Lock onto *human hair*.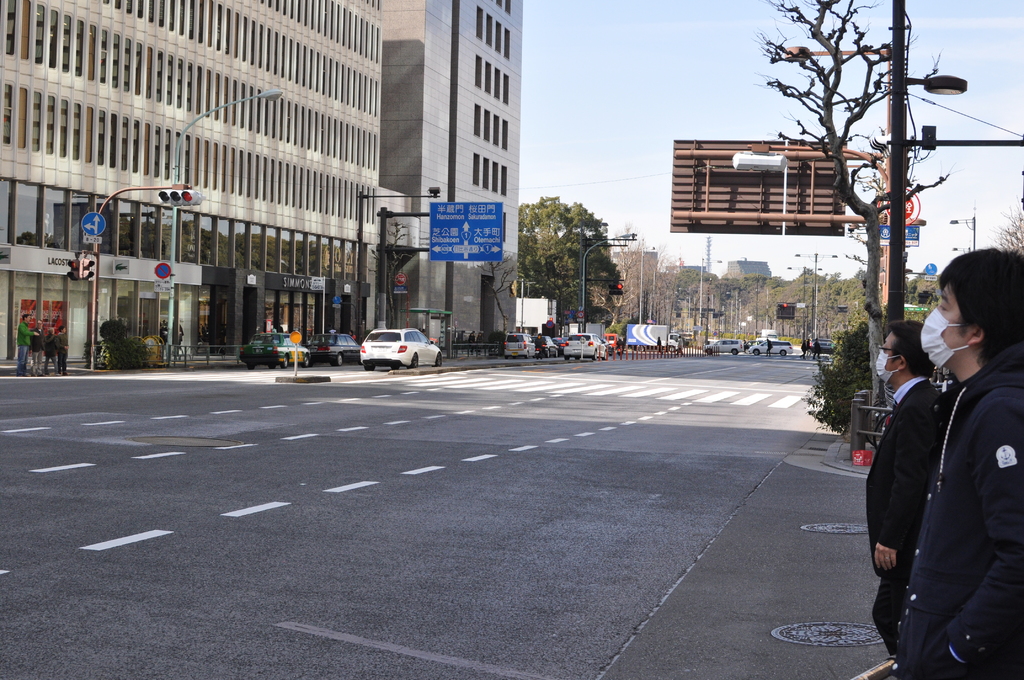
Locked: BBox(942, 254, 1018, 364).
